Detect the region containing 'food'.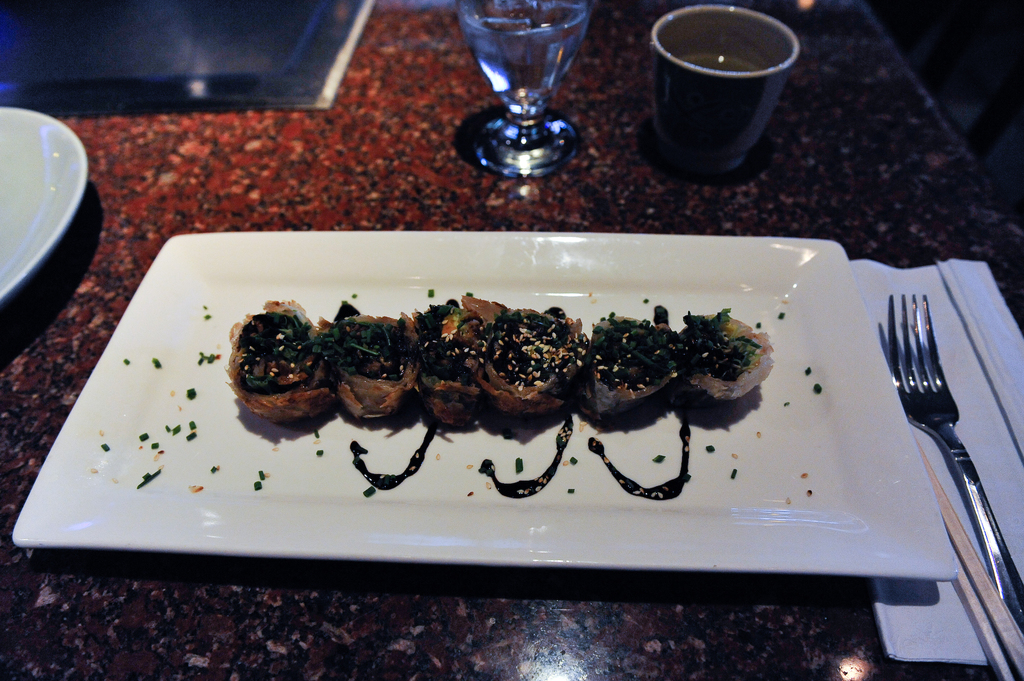
left=167, top=419, right=197, bottom=441.
